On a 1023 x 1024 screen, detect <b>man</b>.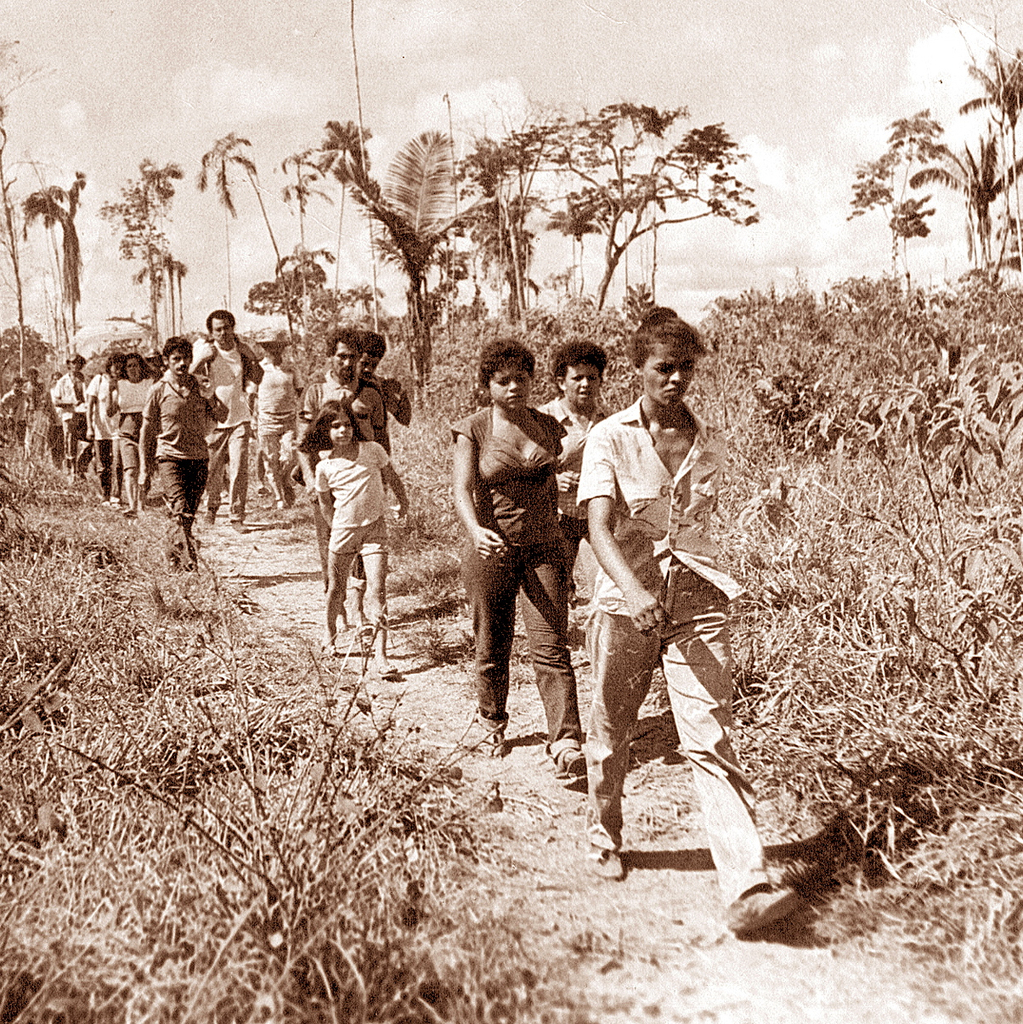
select_region(570, 316, 753, 905).
